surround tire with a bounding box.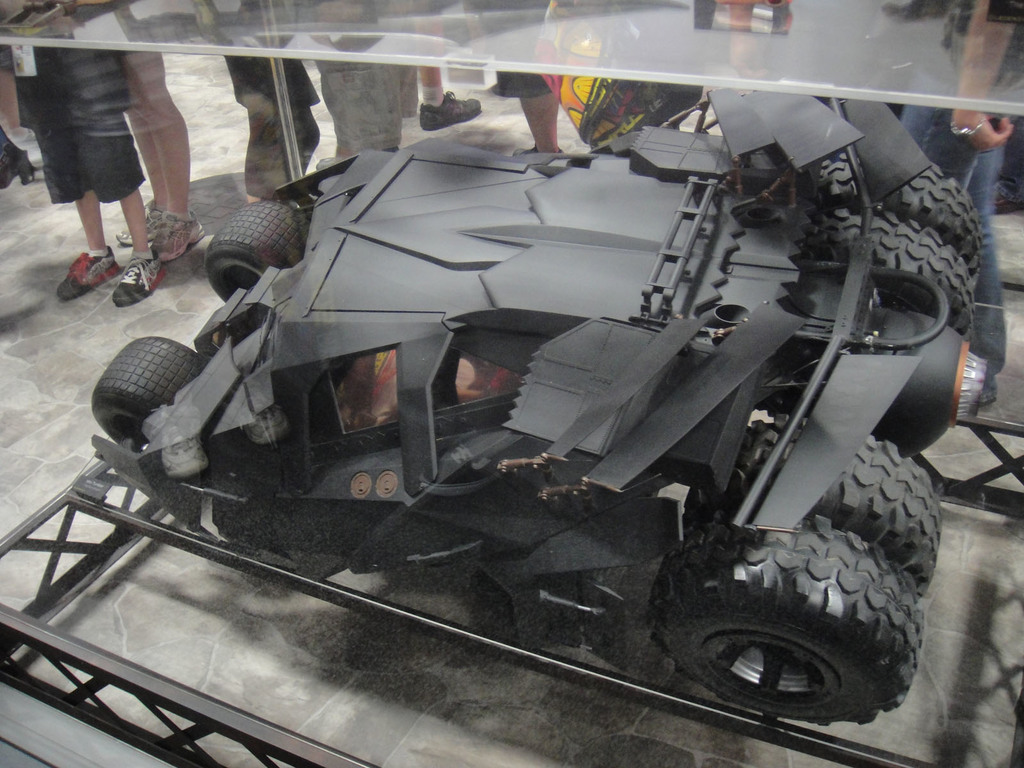
205, 191, 312, 298.
